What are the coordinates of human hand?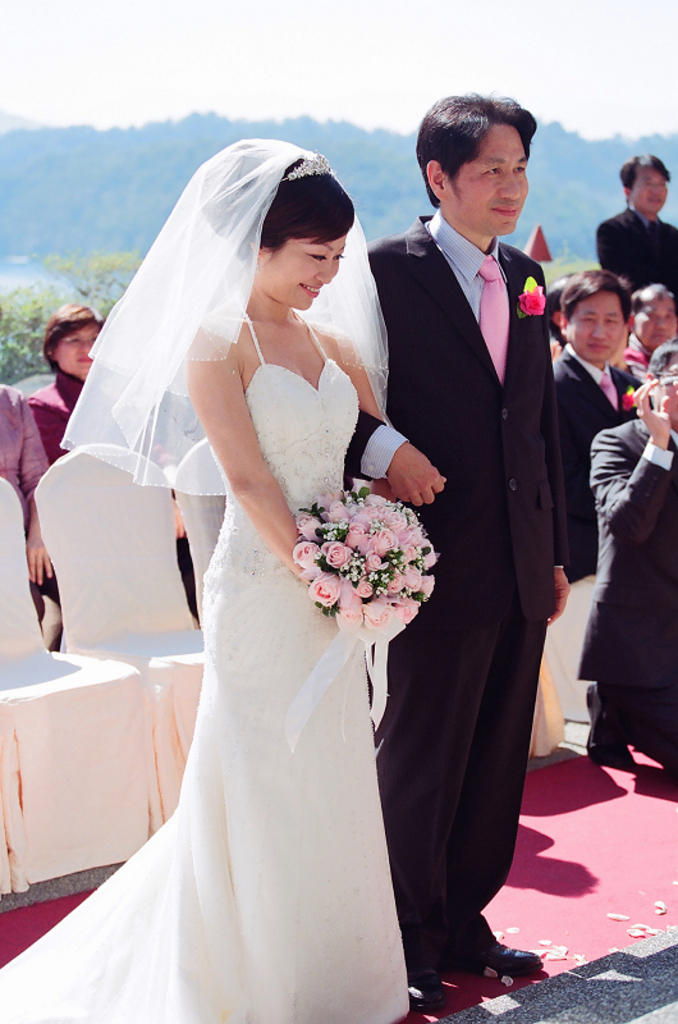
(left=24, top=522, right=54, bottom=588).
